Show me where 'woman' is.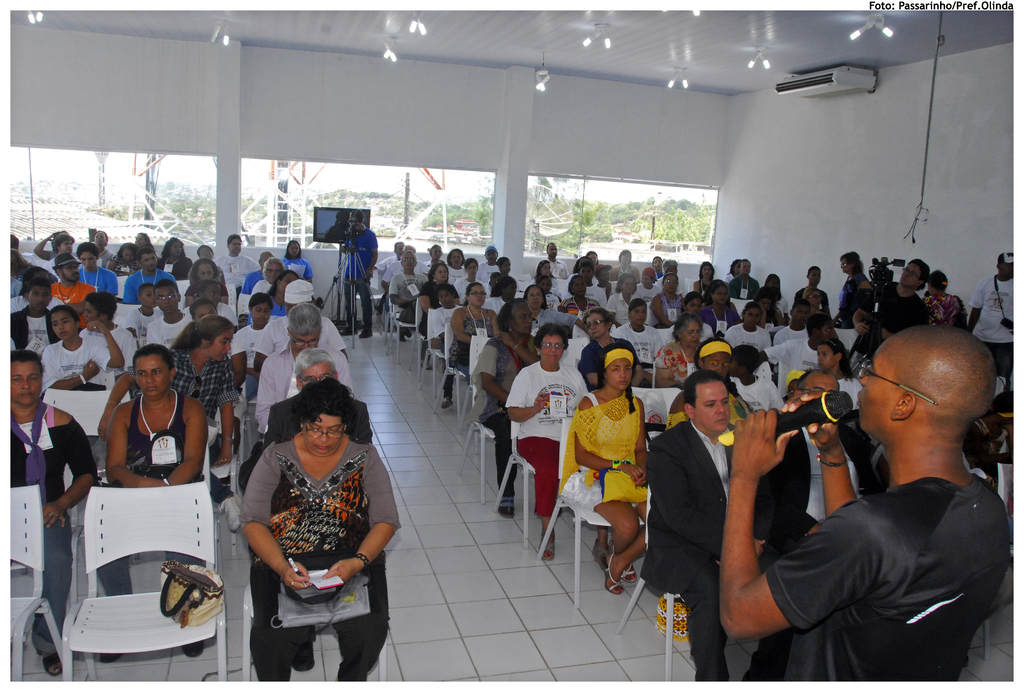
'woman' is at BBox(694, 262, 716, 291).
